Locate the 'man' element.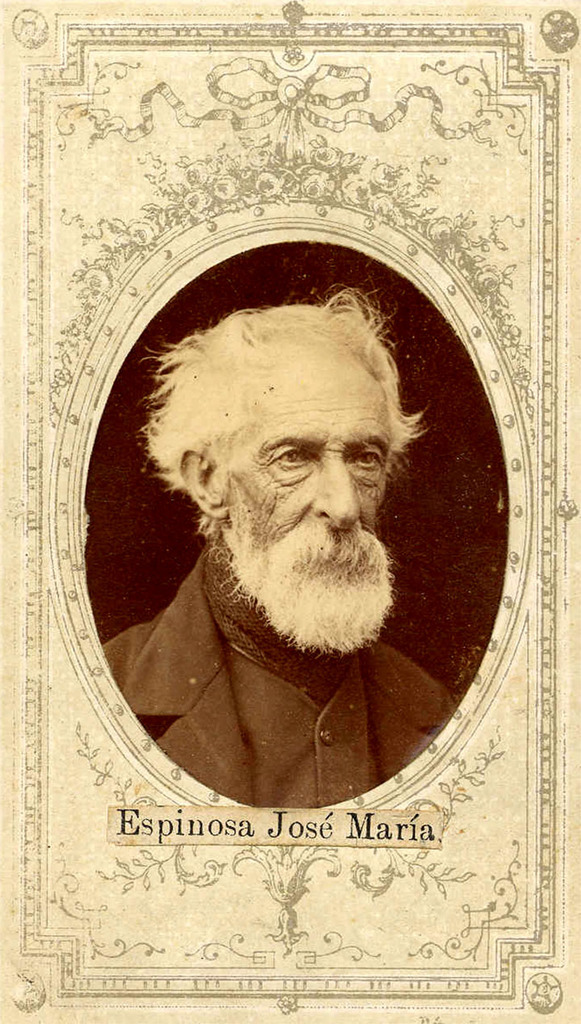
Element bbox: <region>87, 249, 517, 797</region>.
